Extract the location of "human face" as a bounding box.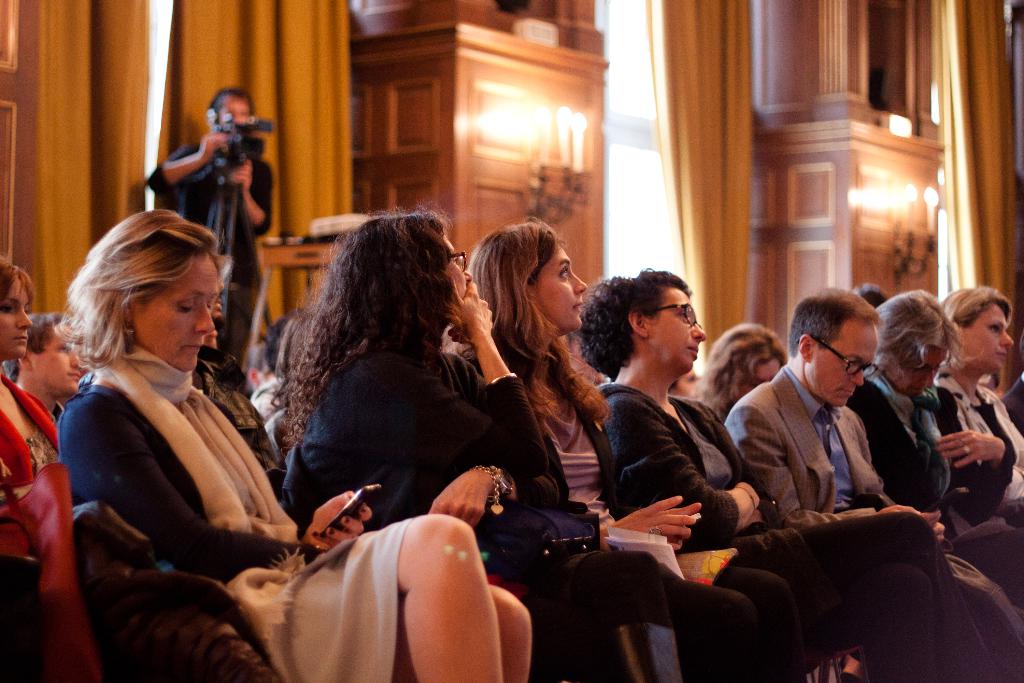
x1=125, y1=252, x2=219, y2=367.
